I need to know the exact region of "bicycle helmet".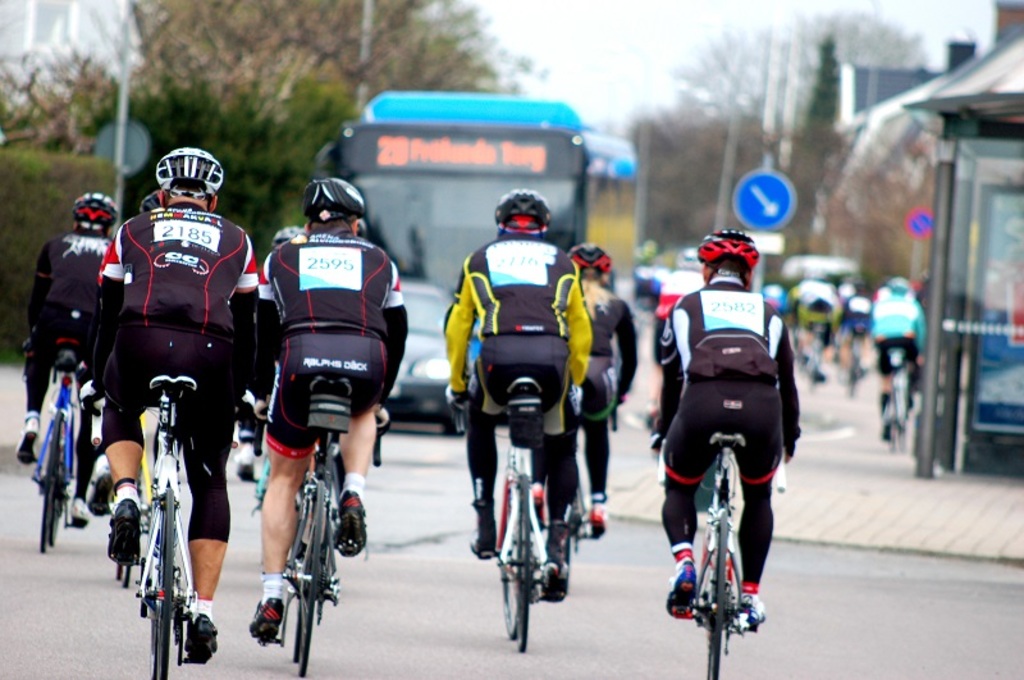
Region: 557/241/611/278.
